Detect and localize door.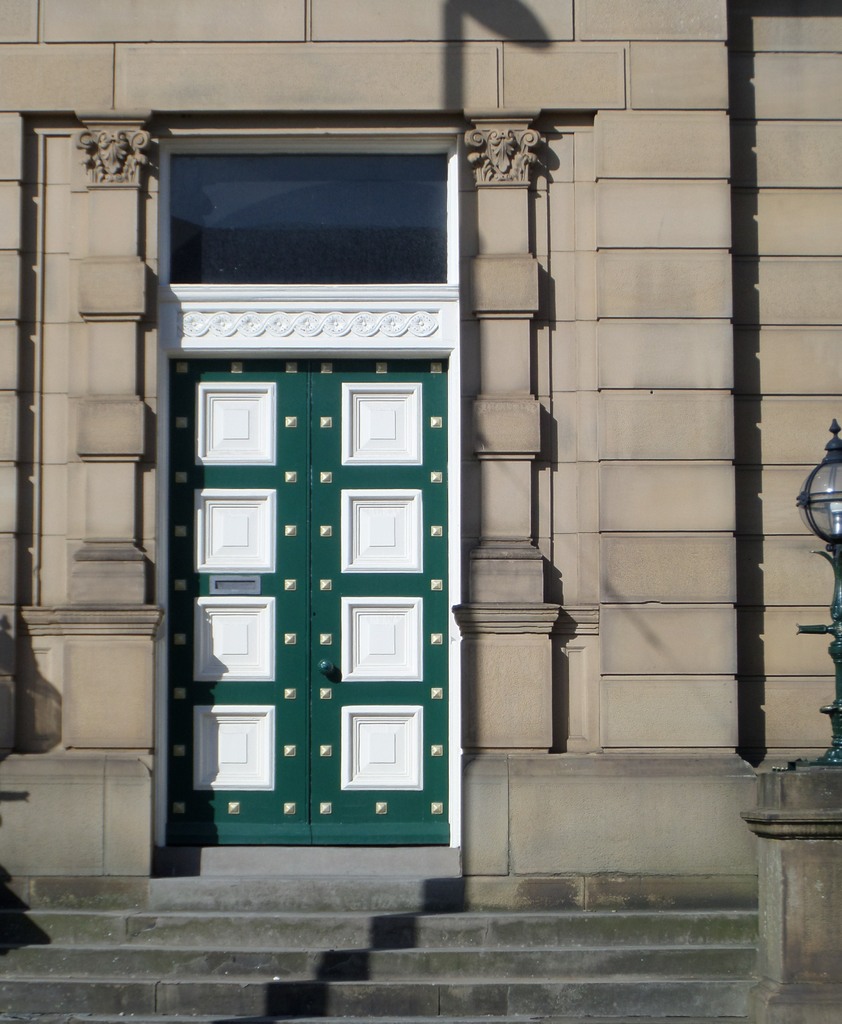
Localized at 159, 283, 462, 880.
